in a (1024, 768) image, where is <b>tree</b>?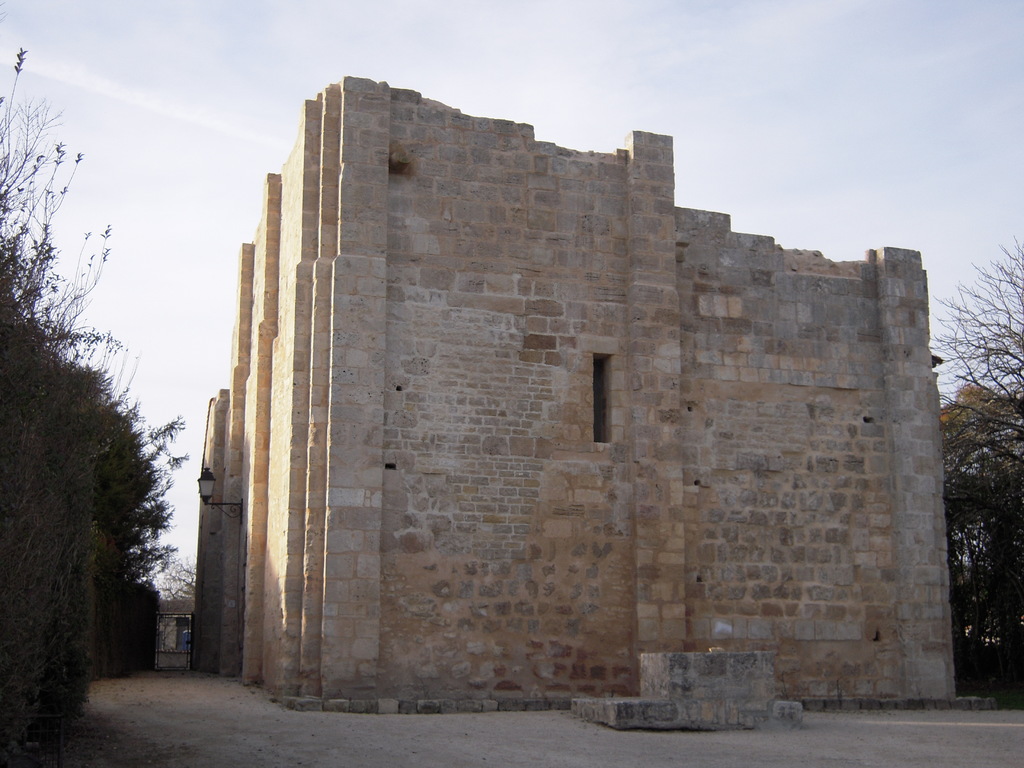
x1=927, y1=244, x2=1023, y2=595.
